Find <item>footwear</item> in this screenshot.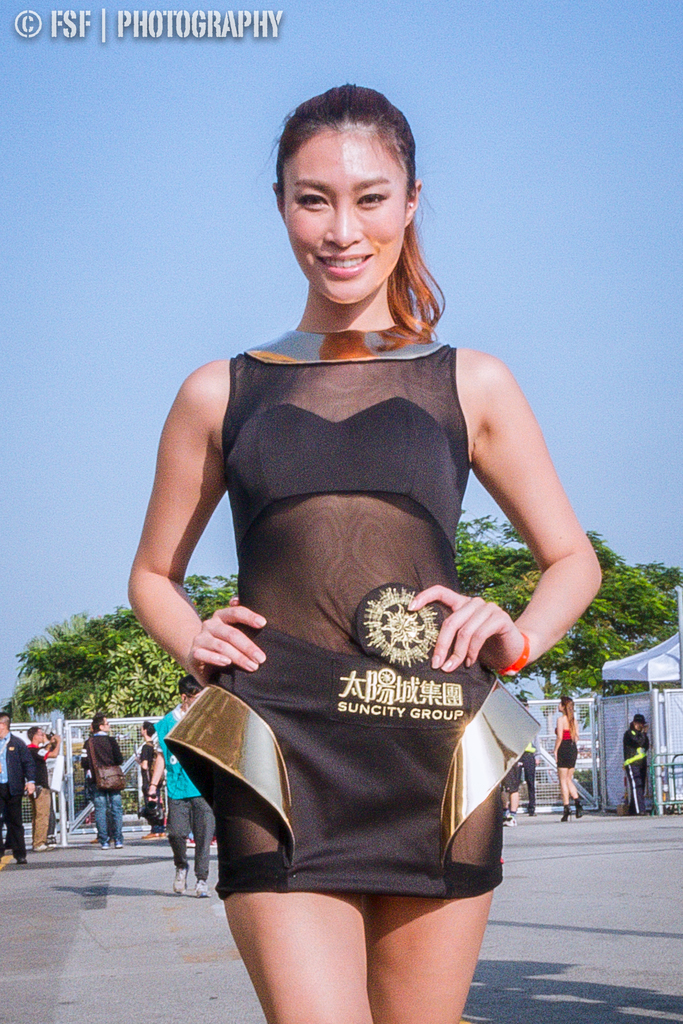
The bounding box for <item>footwear</item> is bbox=(192, 876, 211, 900).
